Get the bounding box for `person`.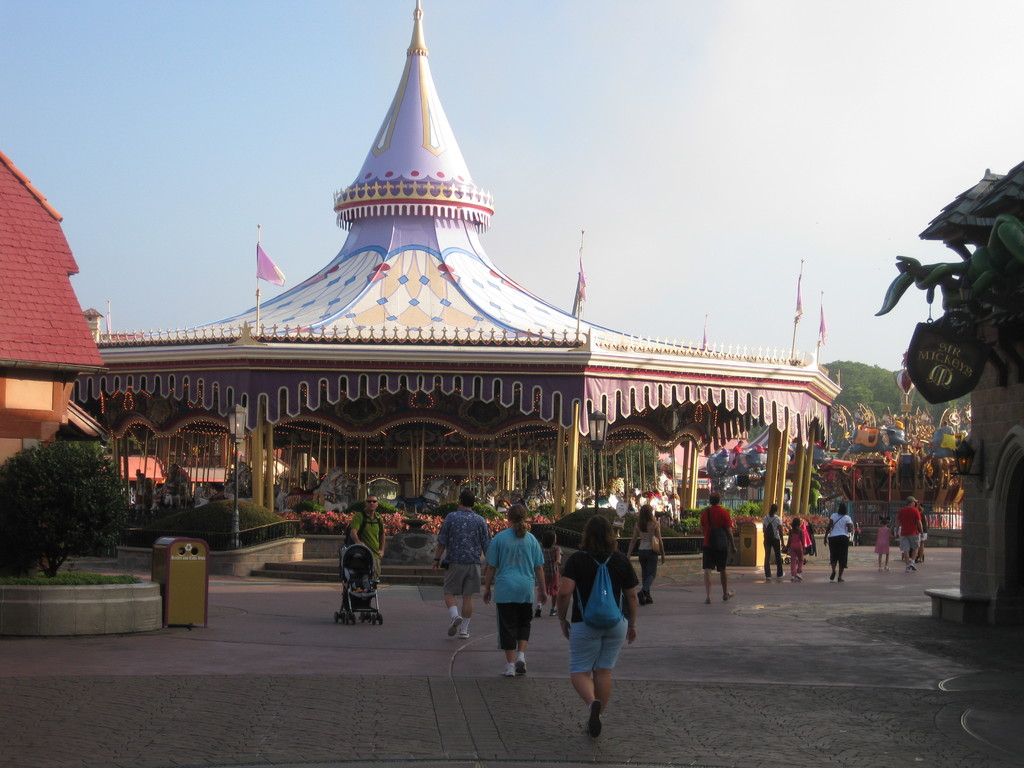
{"x1": 895, "y1": 491, "x2": 925, "y2": 573}.
